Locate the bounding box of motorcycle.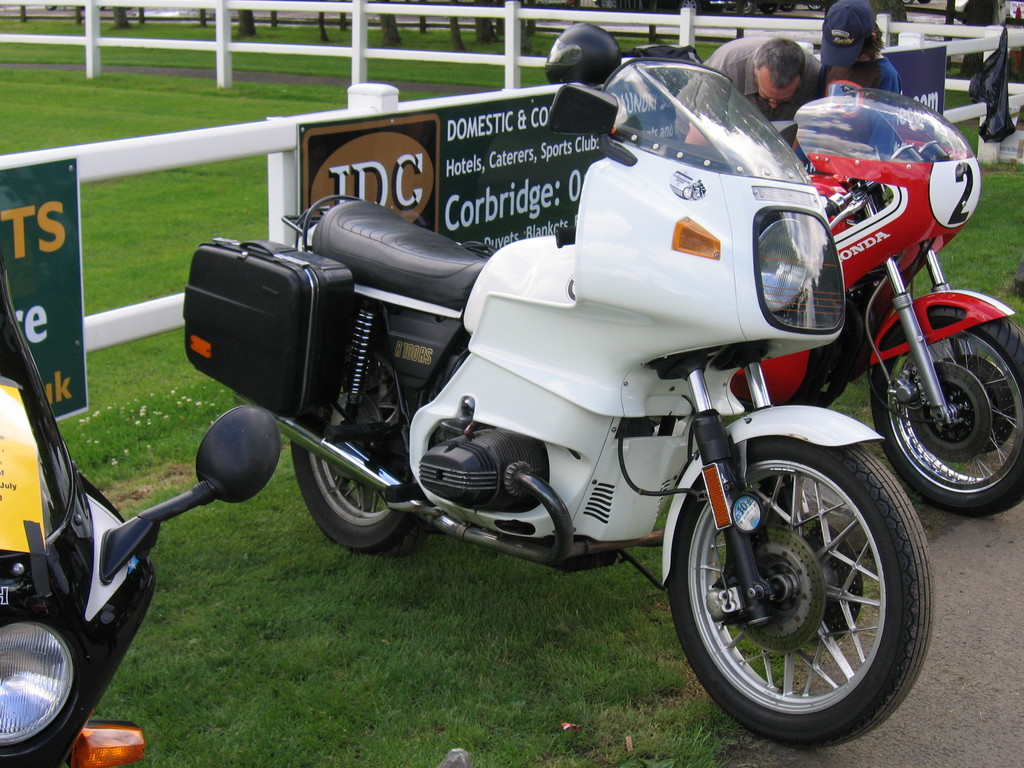
Bounding box: (730,81,1023,523).
